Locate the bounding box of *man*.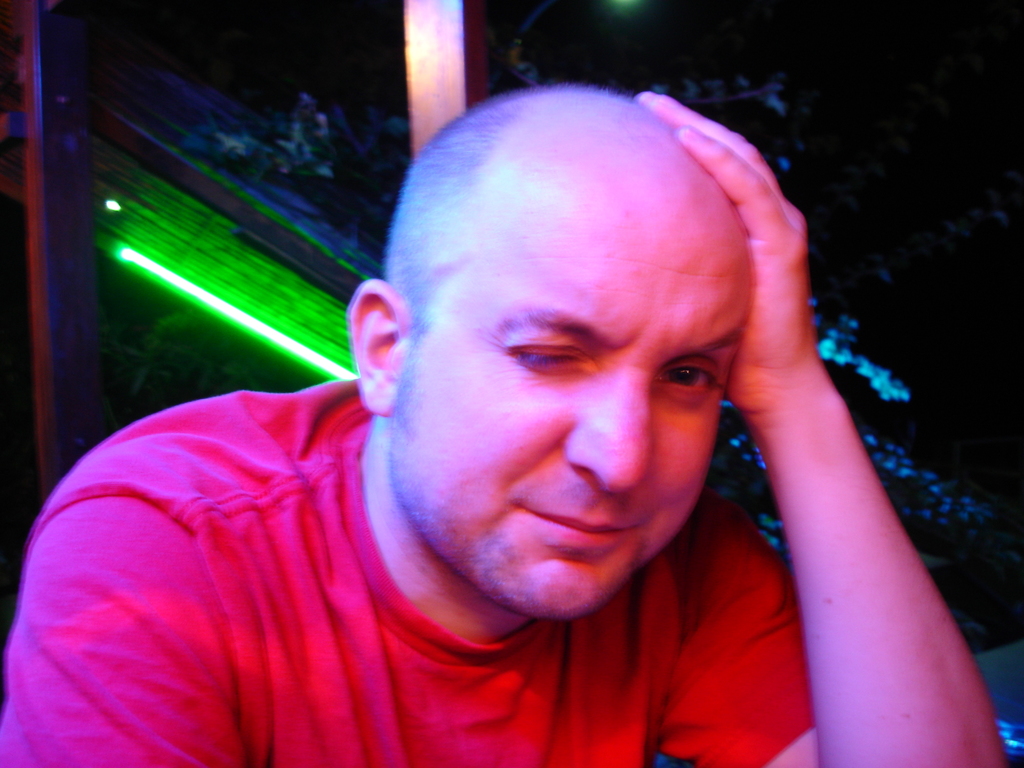
Bounding box: [x1=0, y1=82, x2=1006, y2=767].
